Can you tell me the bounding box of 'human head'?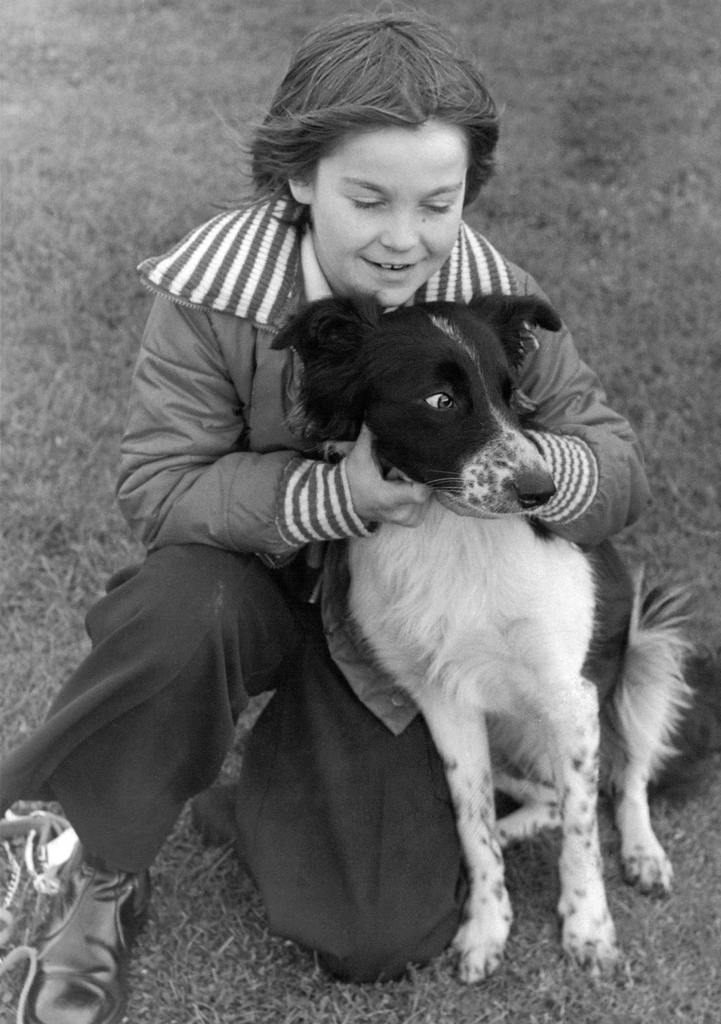
box=[243, 15, 507, 254].
